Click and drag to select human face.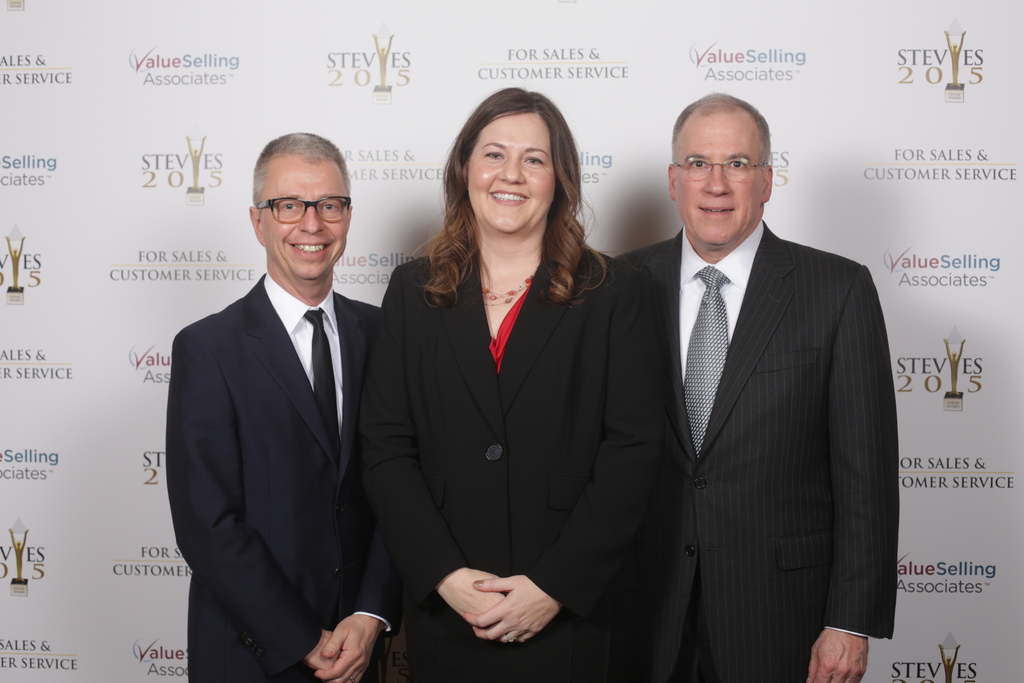
Selection: region(468, 114, 553, 235).
